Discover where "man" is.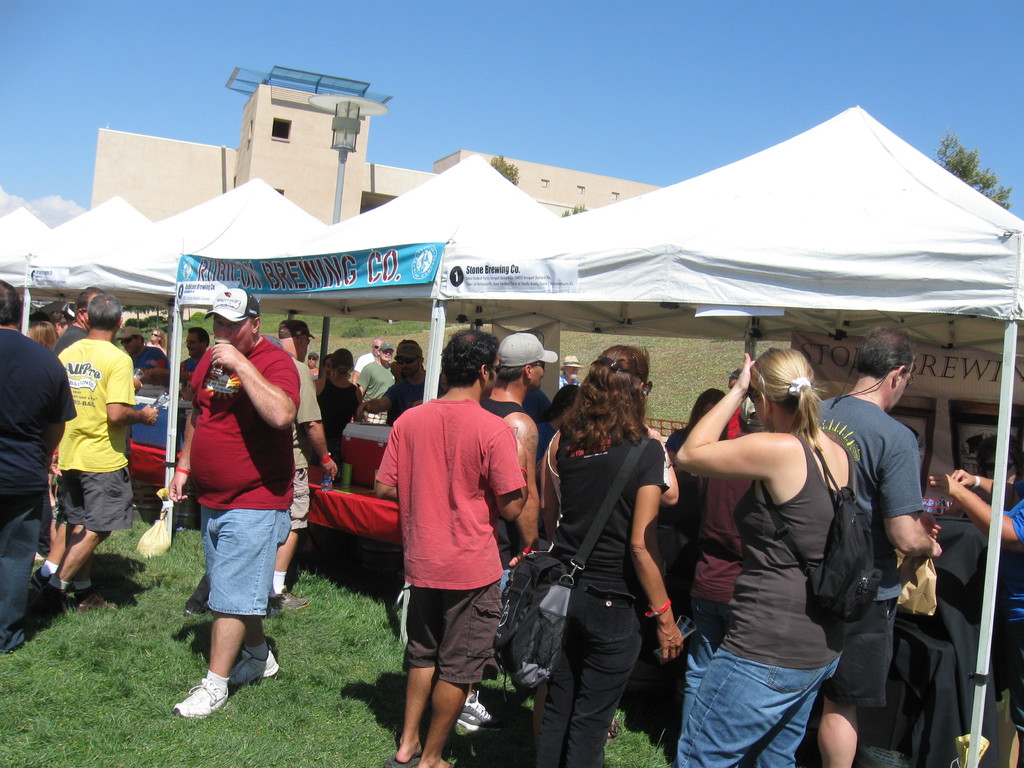
Discovered at x1=0 y1=274 x2=83 y2=655.
